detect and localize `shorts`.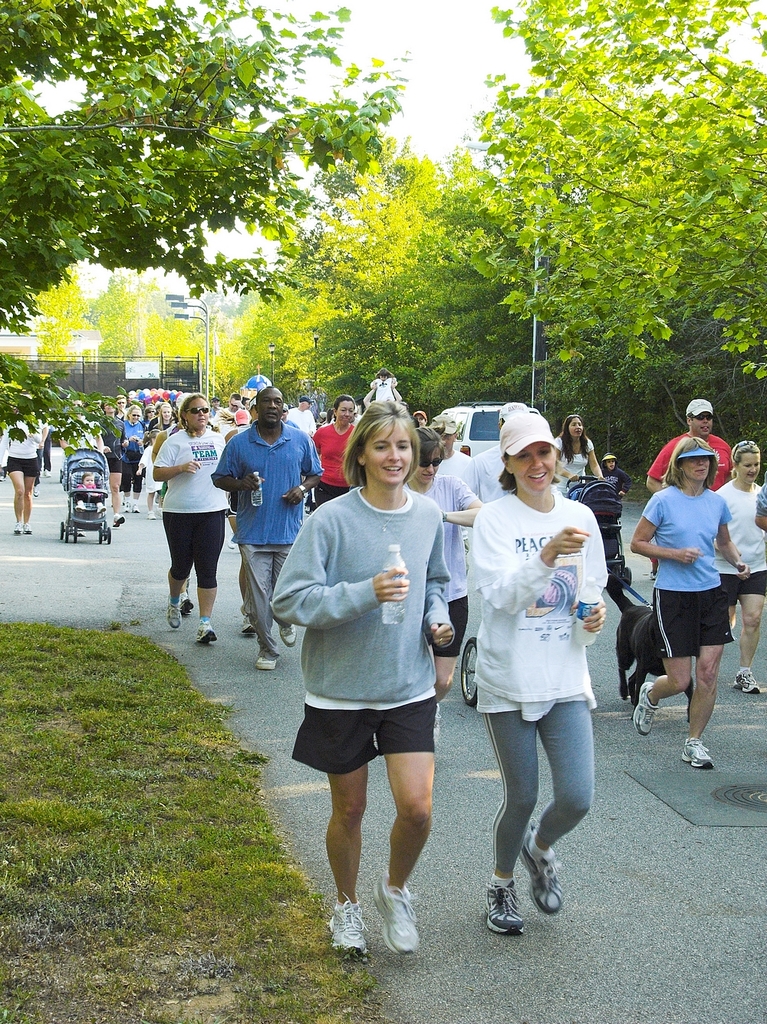
Localized at detection(430, 591, 471, 657).
